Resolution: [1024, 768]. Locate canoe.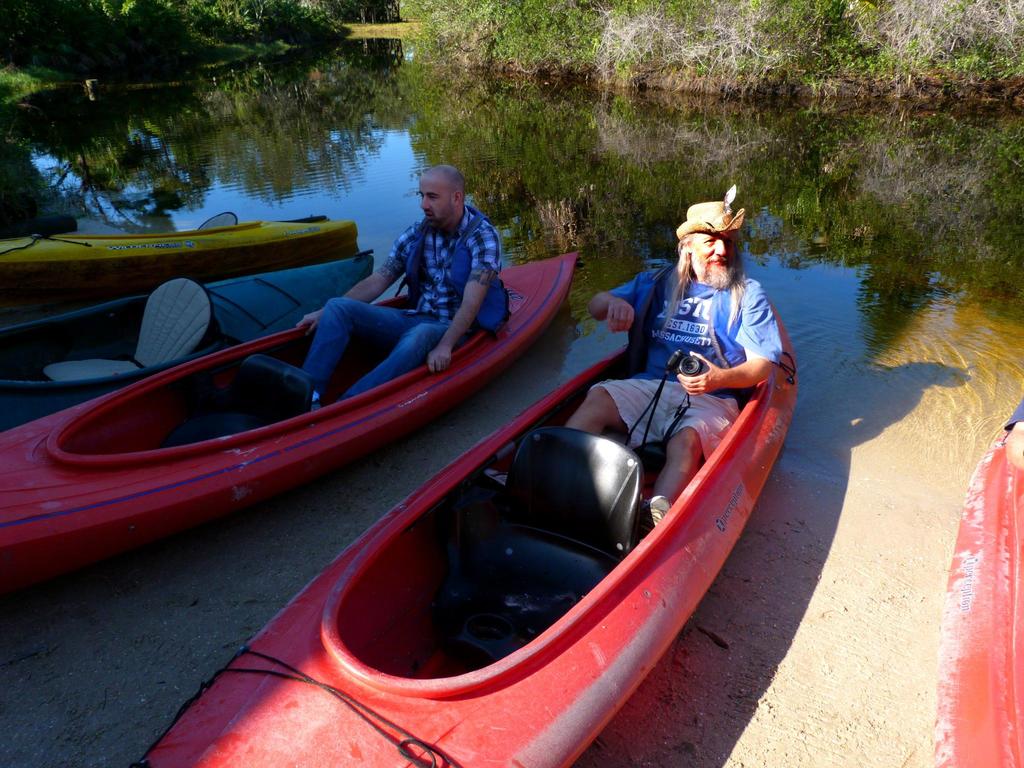
[0,256,369,406].
